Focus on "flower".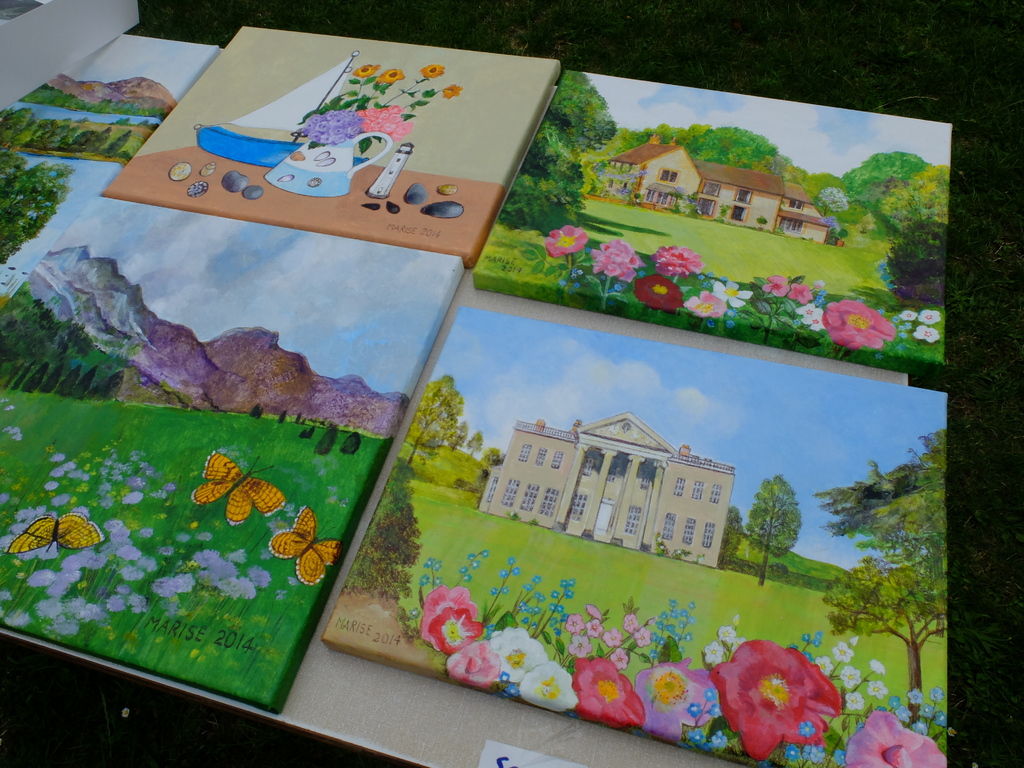
Focused at bbox=[707, 701, 721, 718].
